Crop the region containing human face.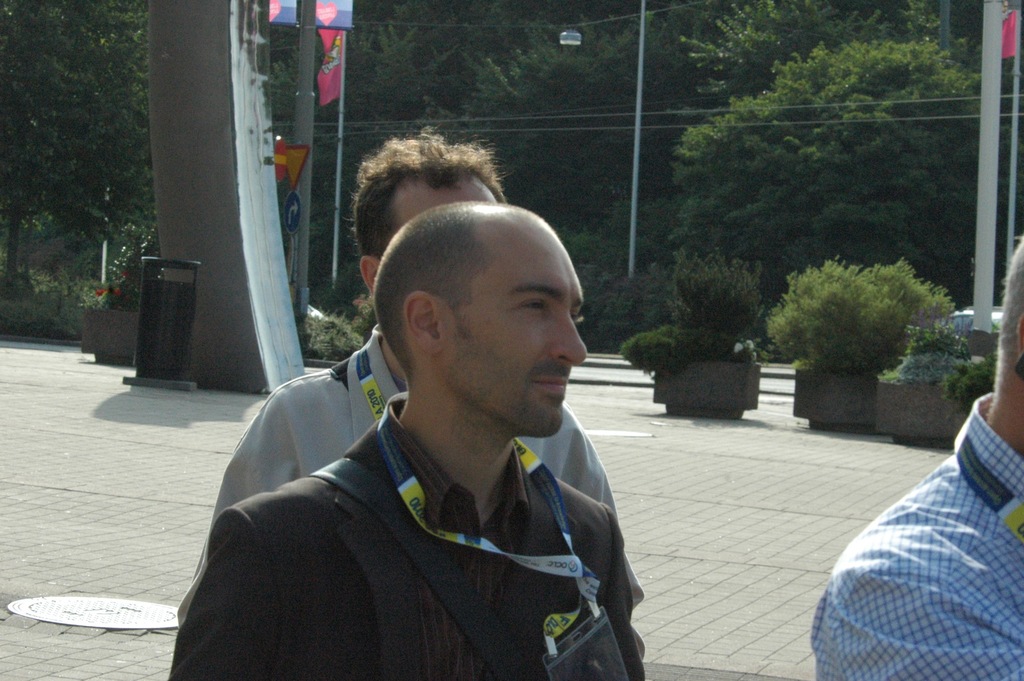
Crop region: x1=446, y1=239, x2=588, y2=435.
